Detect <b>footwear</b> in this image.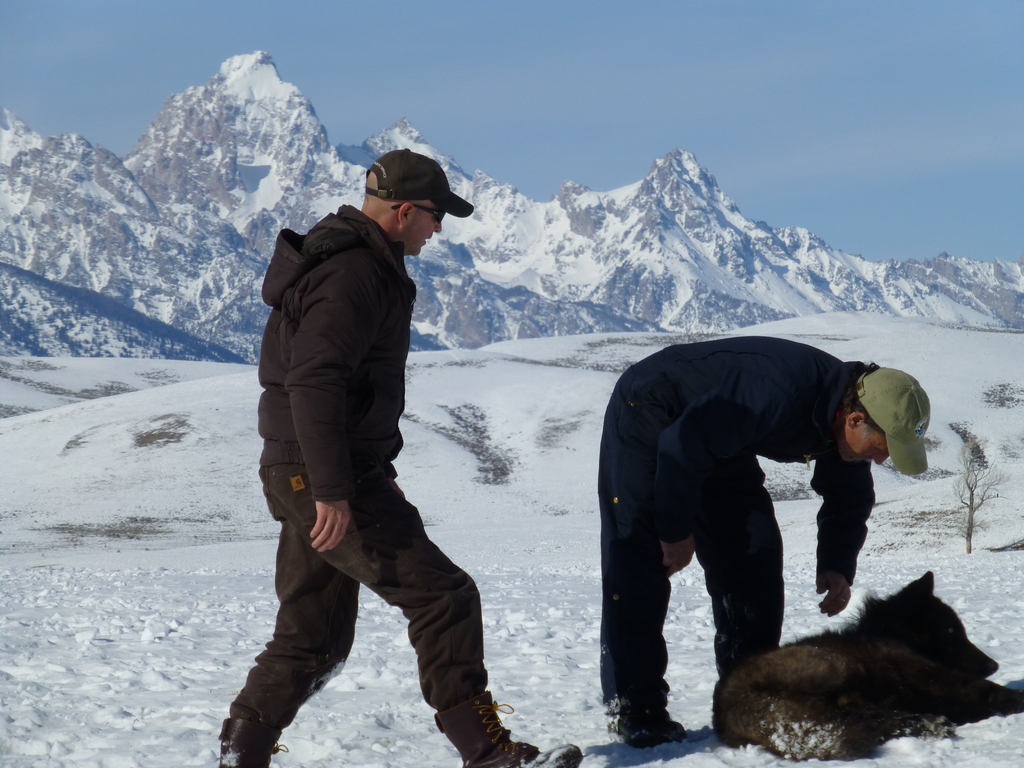
Detection: bbox=(217, 715, 289, 767).
